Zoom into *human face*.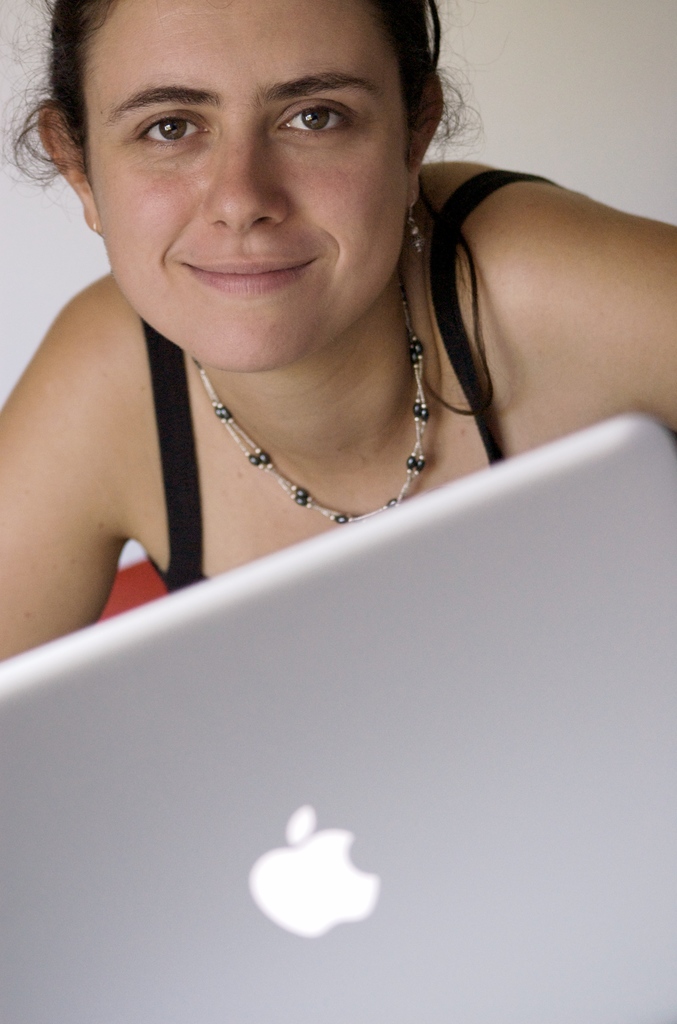
Zoom target: bbox=[83, 0, 409, 372].
